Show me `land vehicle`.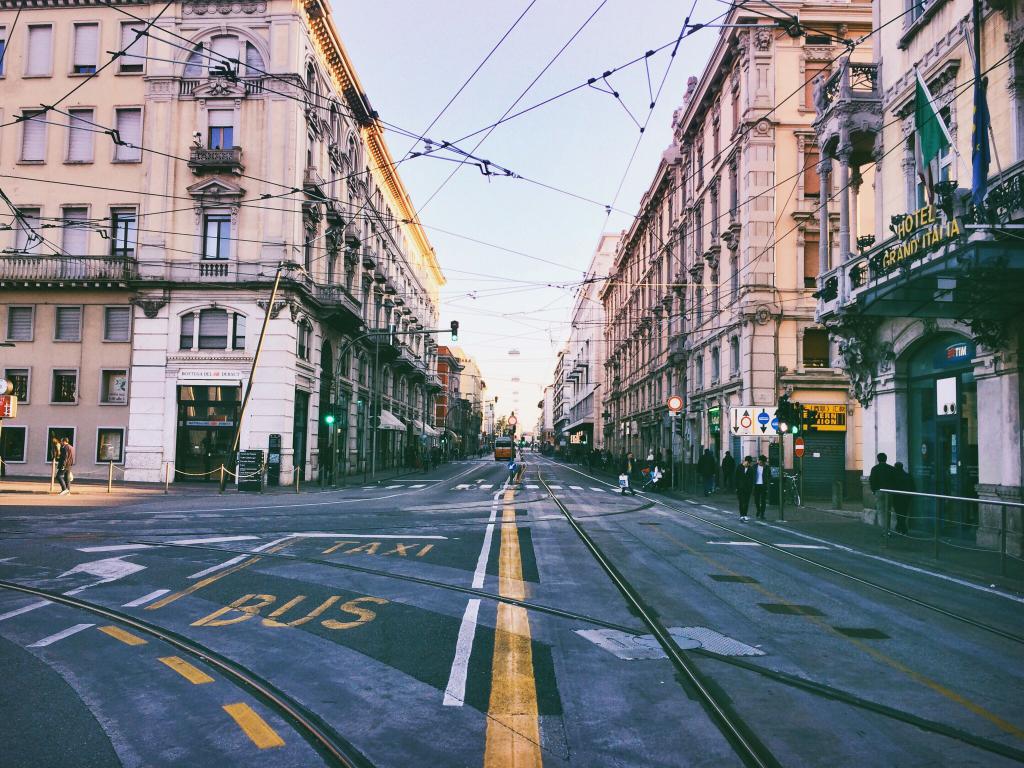
`land vehicle` is here: crop(783, 472, 802, 506).
